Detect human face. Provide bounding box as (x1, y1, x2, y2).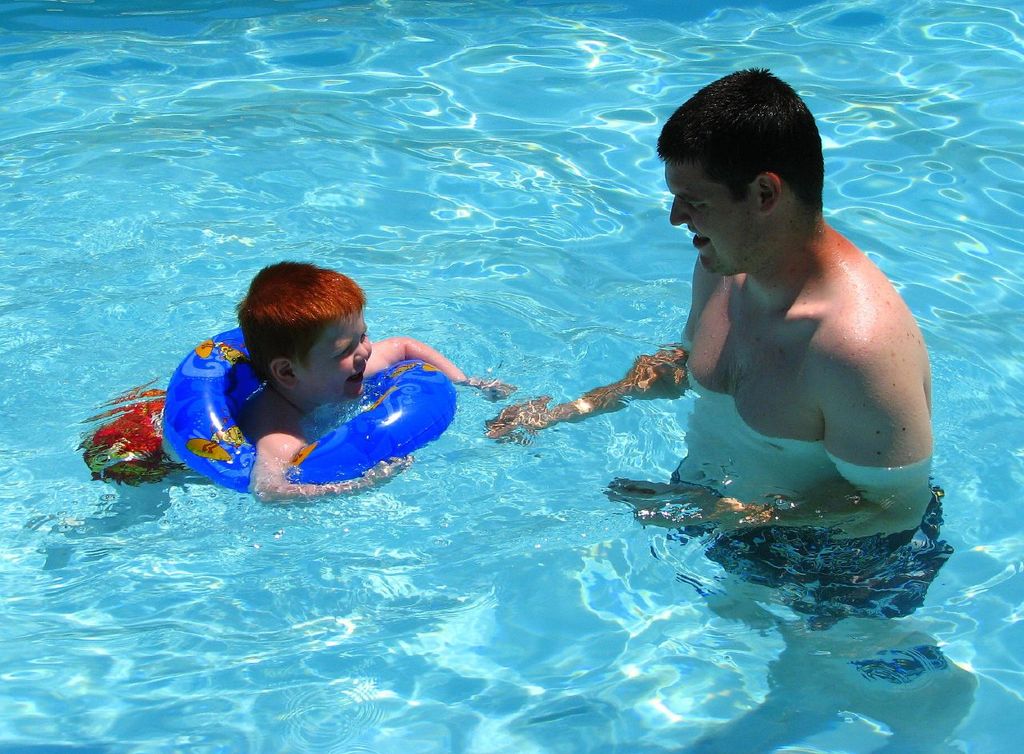
(301, 309, 370, 404).
